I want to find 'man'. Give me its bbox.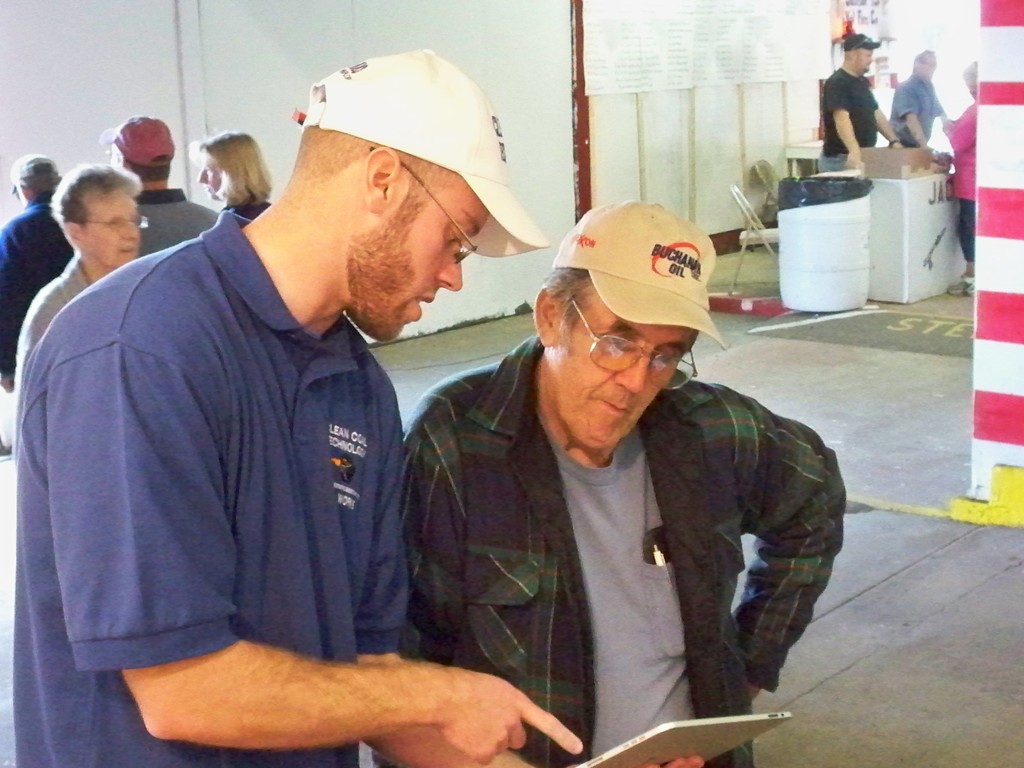
[0, 152, 74, 389].
